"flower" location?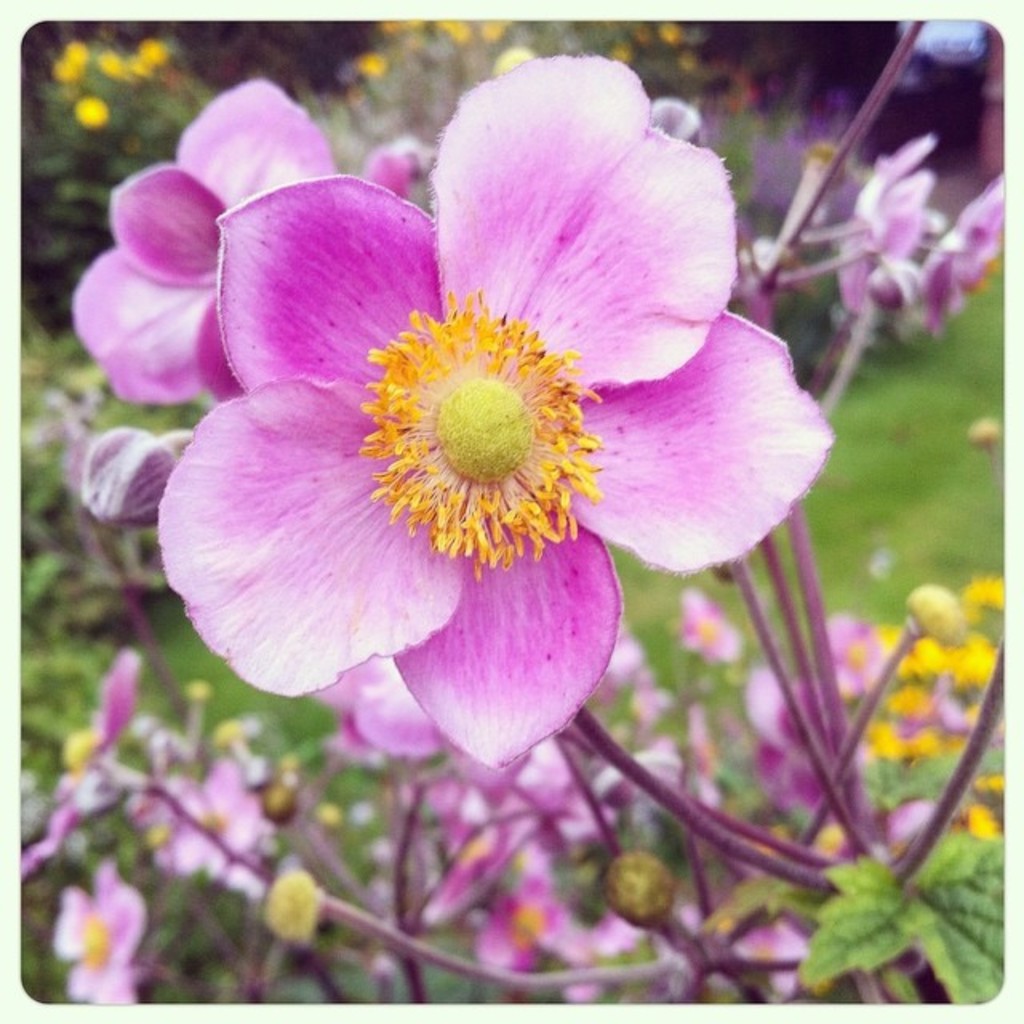
box(907, 171, 1003, 333)
